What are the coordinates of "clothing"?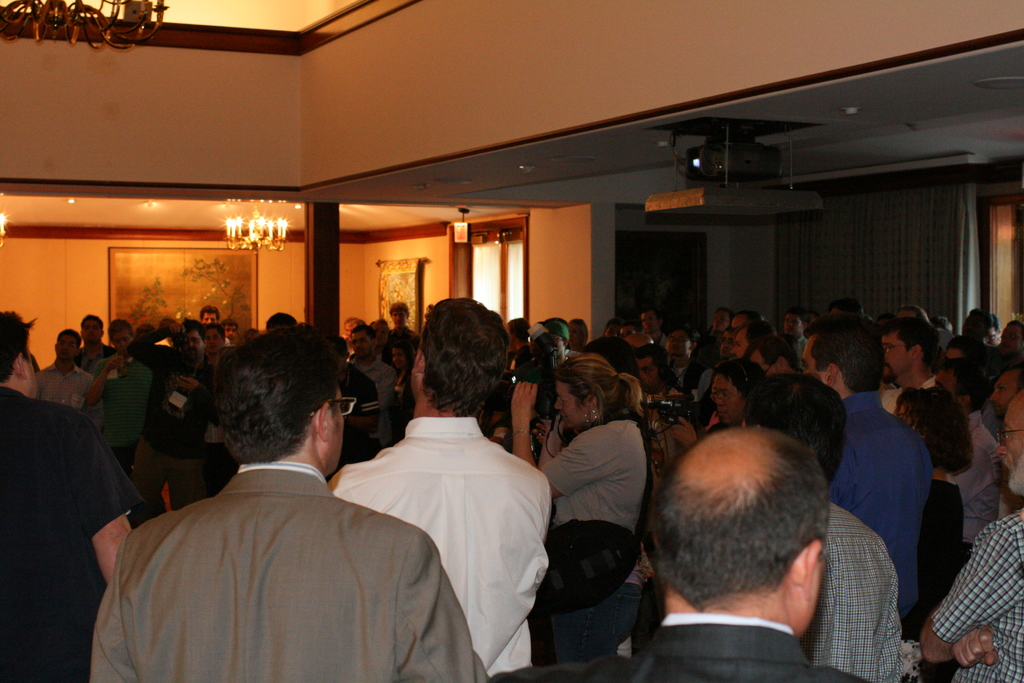
<region>818, 490, 904, 682</region>.
